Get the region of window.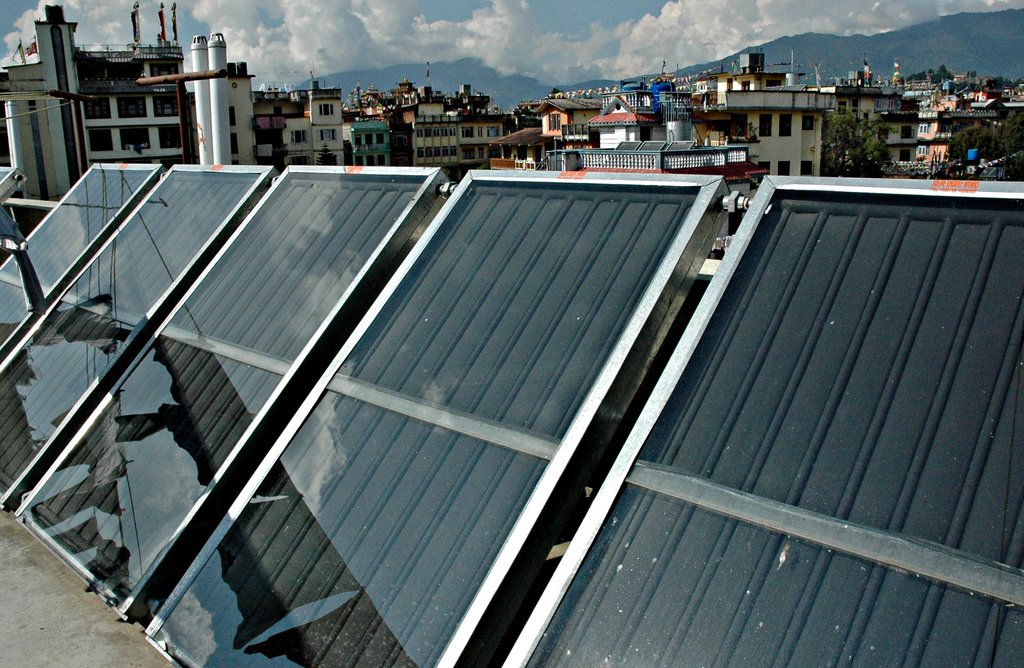
pyautogui.locateOnScreen(353, 155, 364, 165).
